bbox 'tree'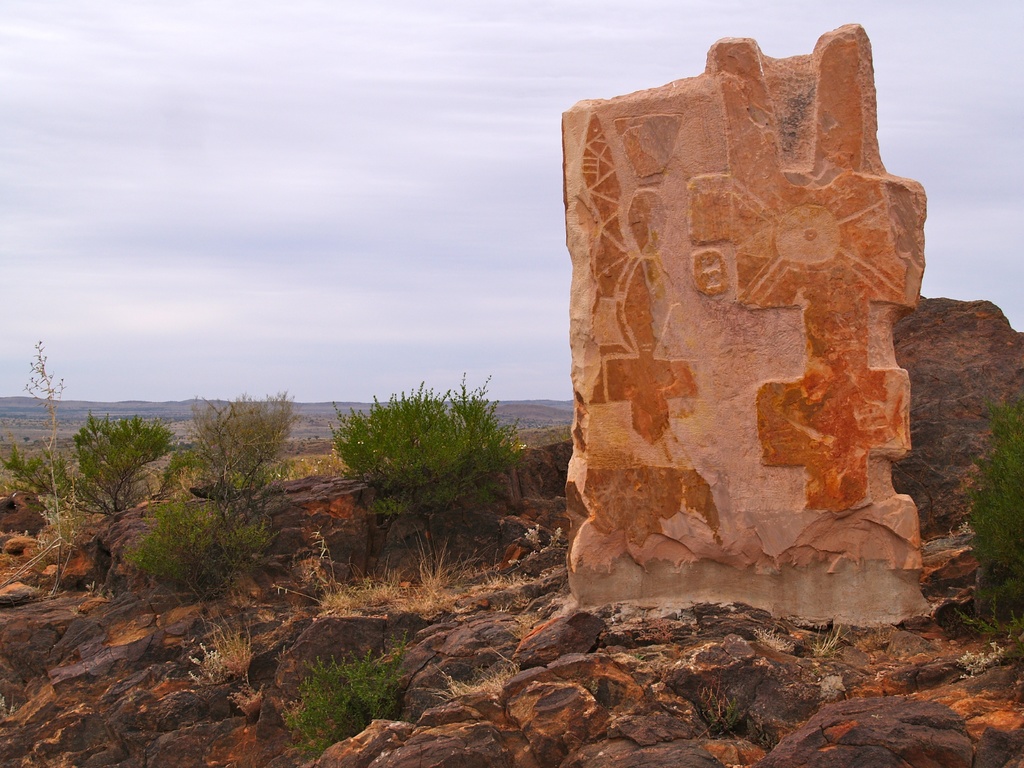
crop(326, 369, 525, 519)
